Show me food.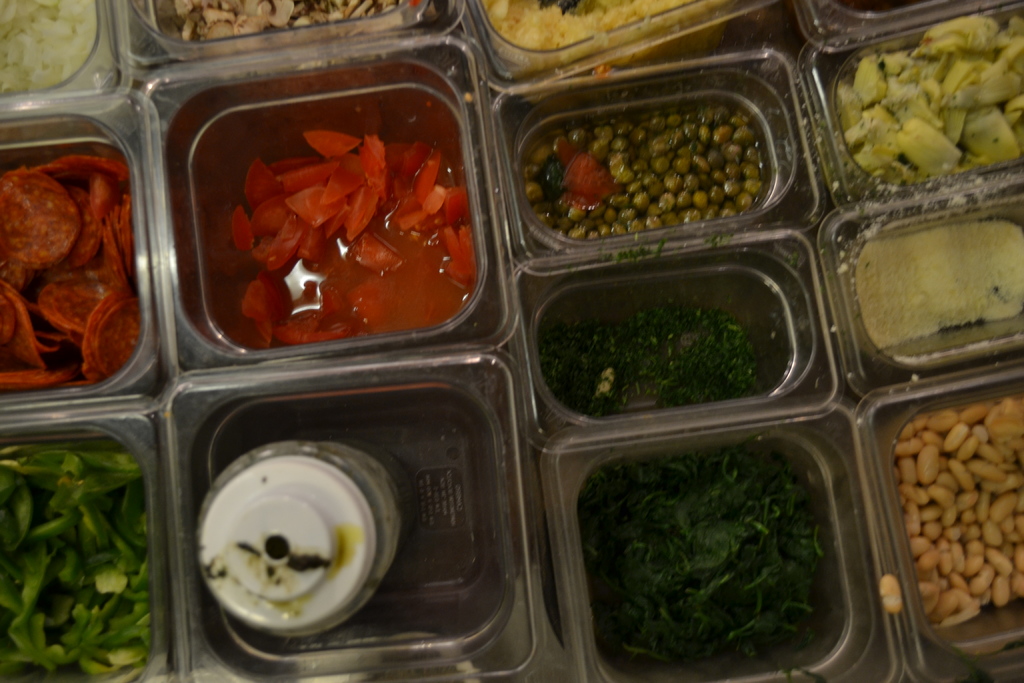
food is here: select_region(0, 152, 143, 394).
